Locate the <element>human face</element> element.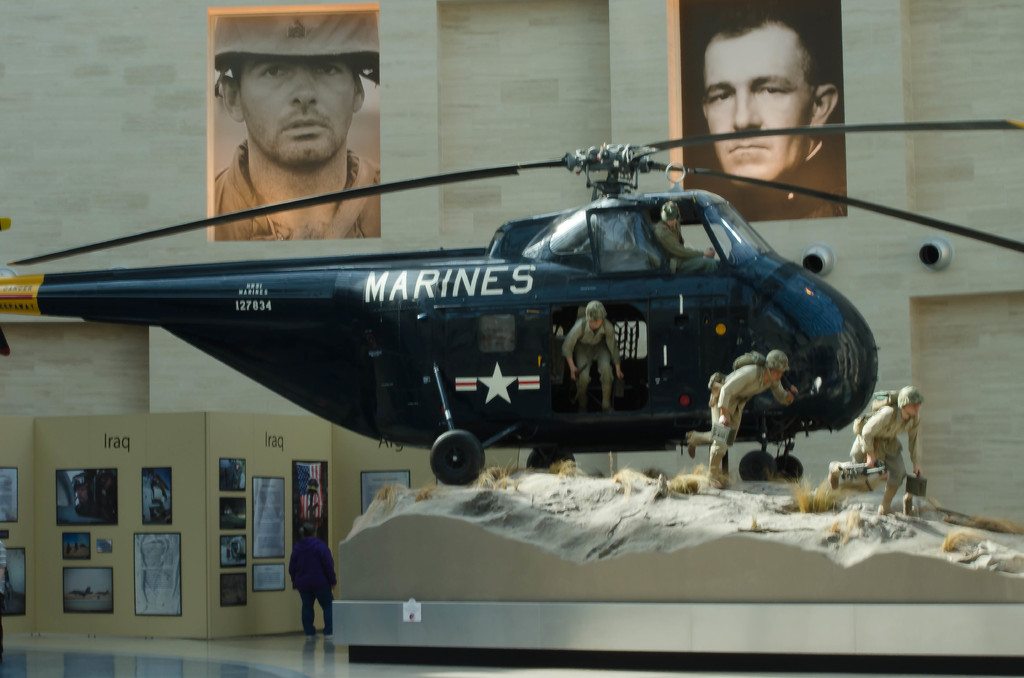
Element bbox: <box>668,222,680,228</box>.
